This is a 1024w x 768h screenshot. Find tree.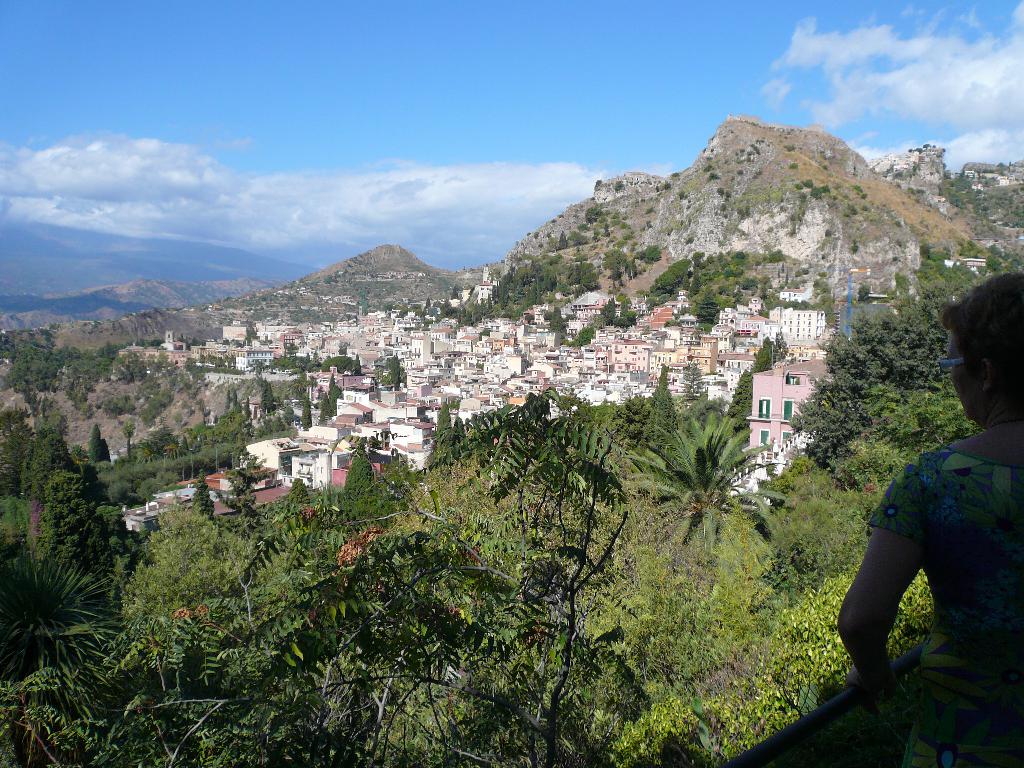
Bounding box: box=[621, 403, 774, 561].
